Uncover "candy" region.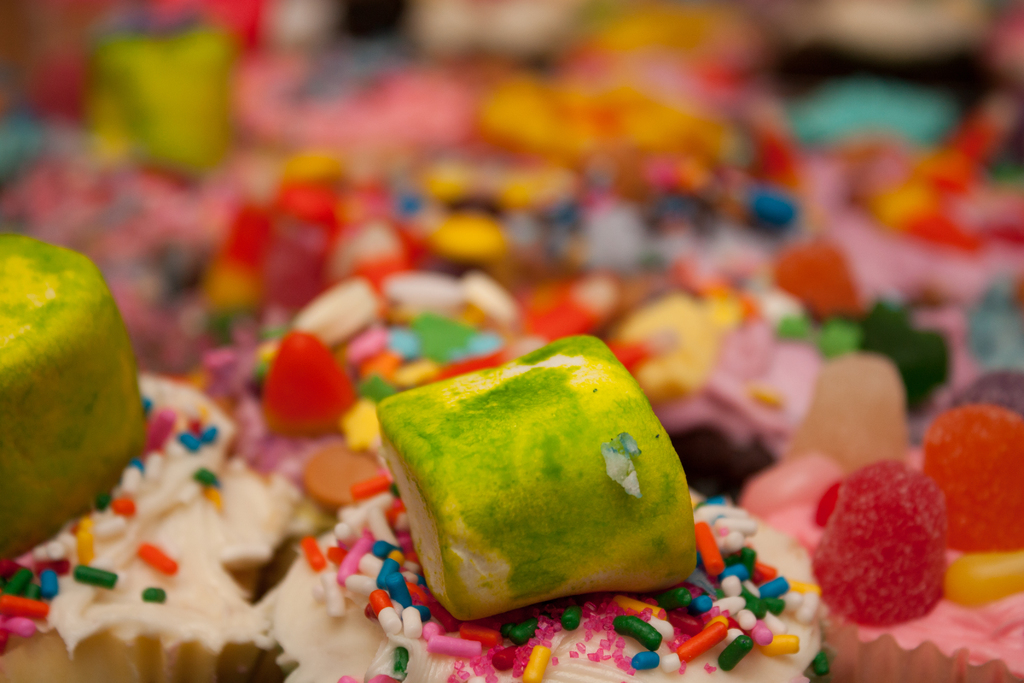
Uncovered: detection(943, 545, 1023, 608).
